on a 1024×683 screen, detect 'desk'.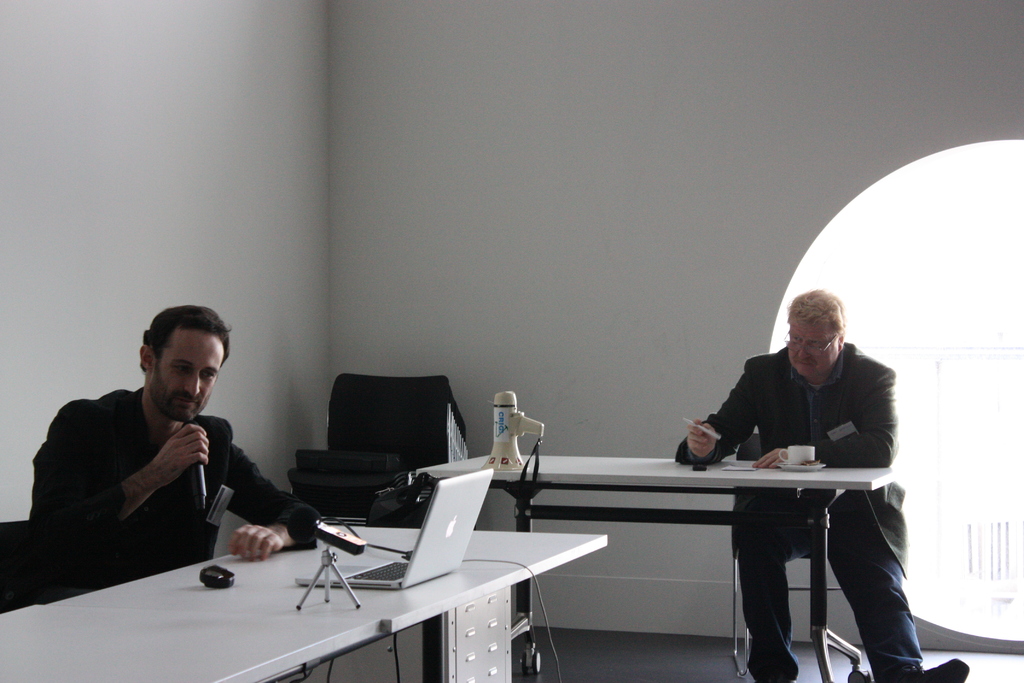
(x1=444, y1=427, x2=929, y2=669).
